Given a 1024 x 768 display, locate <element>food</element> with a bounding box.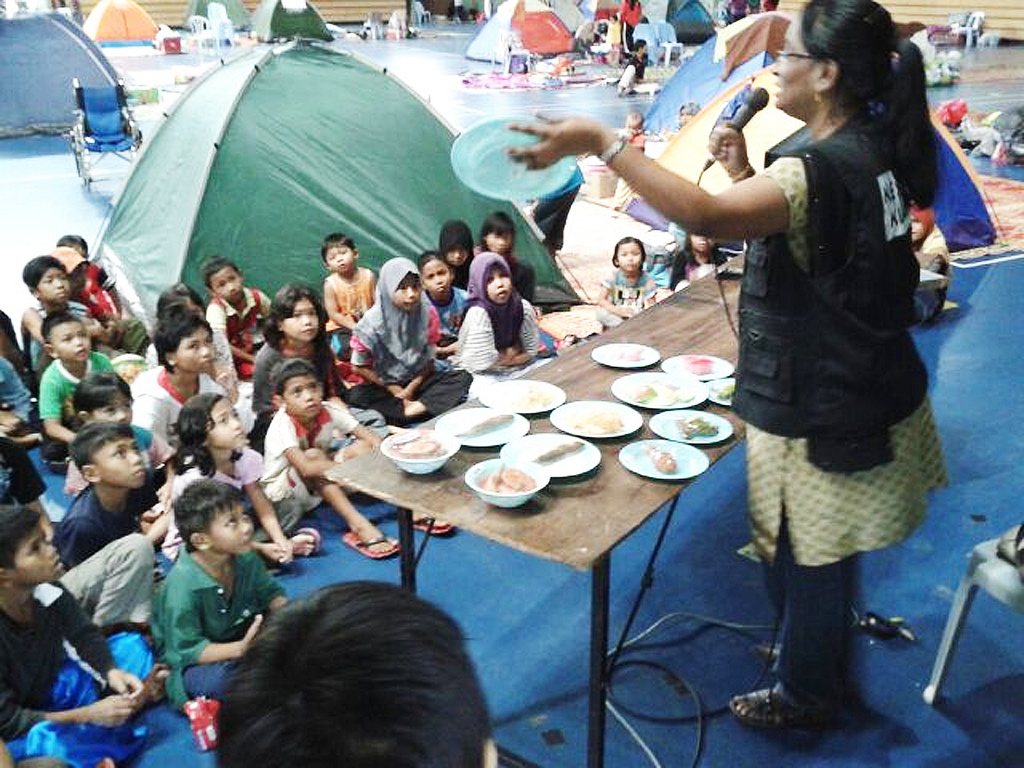
Located: 684,352,710,375.
